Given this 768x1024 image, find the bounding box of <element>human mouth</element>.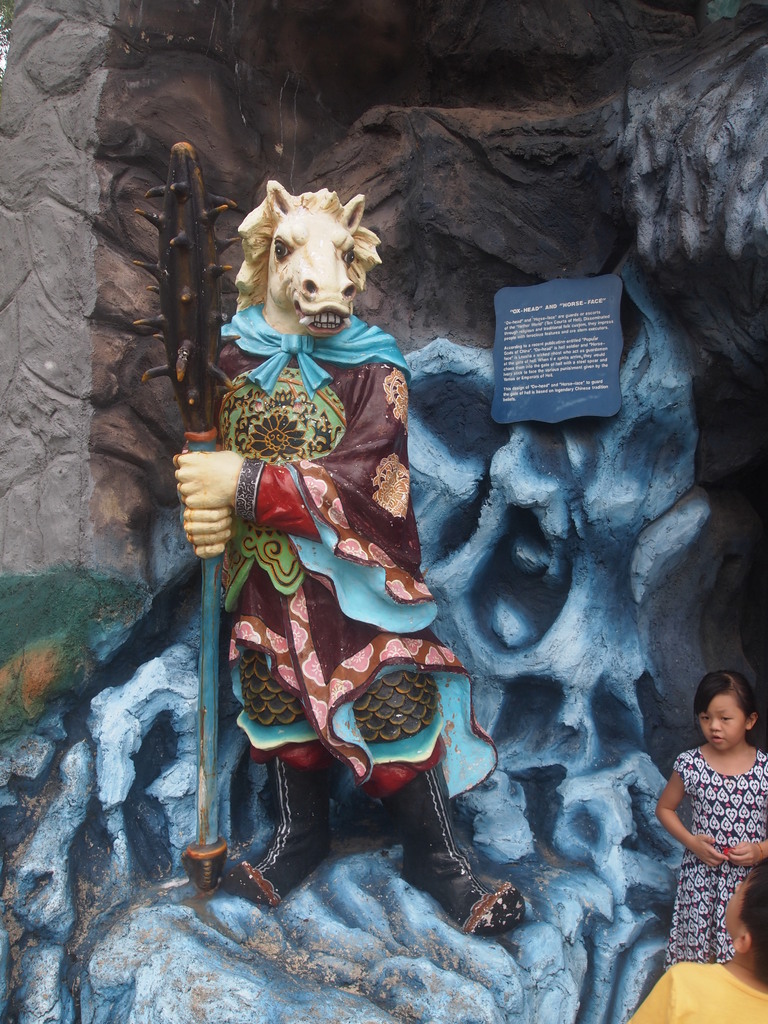
region(710, 733, 726, 747).
